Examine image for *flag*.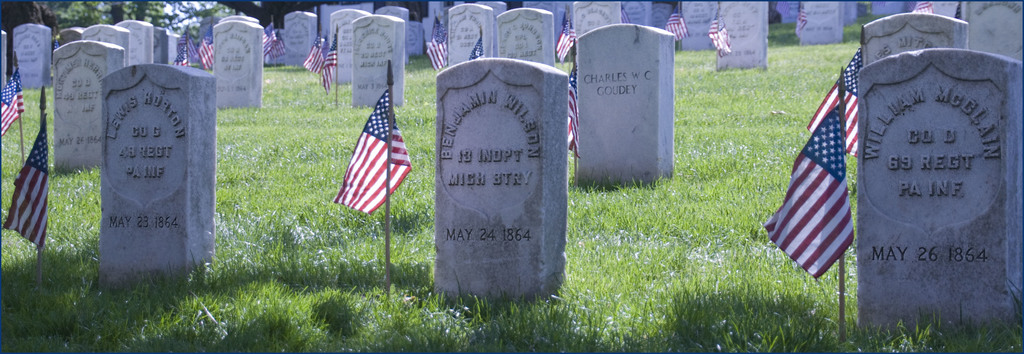
Examination result: locate(552, 17, 578, 62).
